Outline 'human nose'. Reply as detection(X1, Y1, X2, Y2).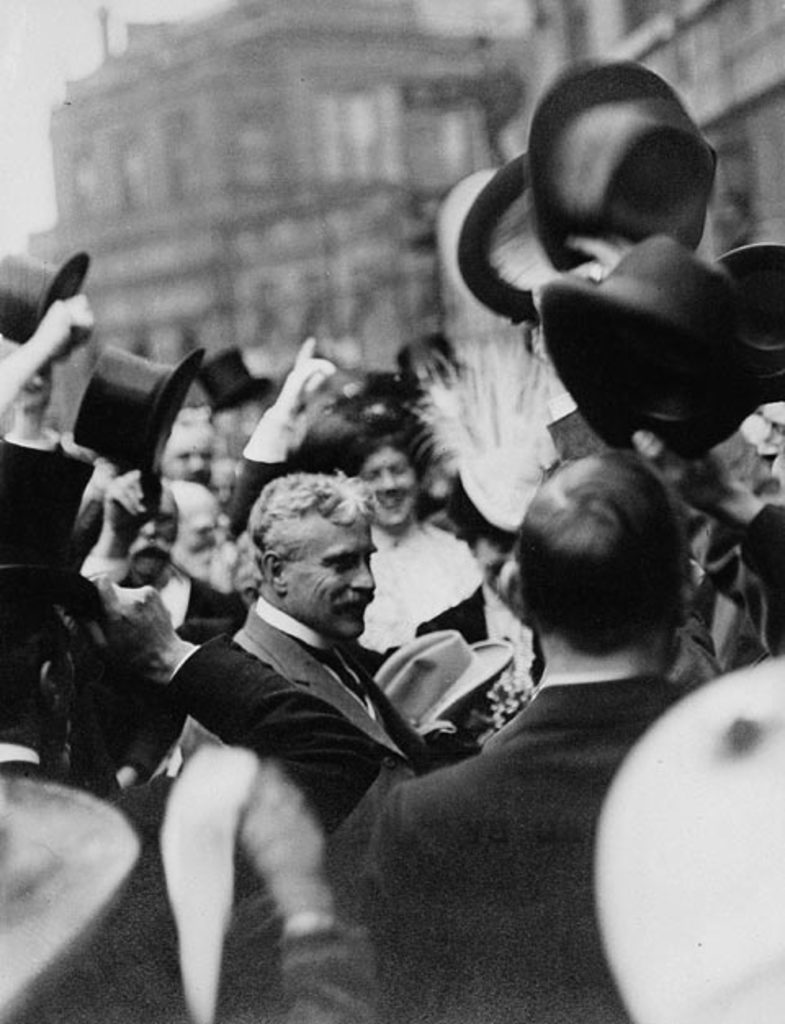
detection(147, 515, 159, 530).
